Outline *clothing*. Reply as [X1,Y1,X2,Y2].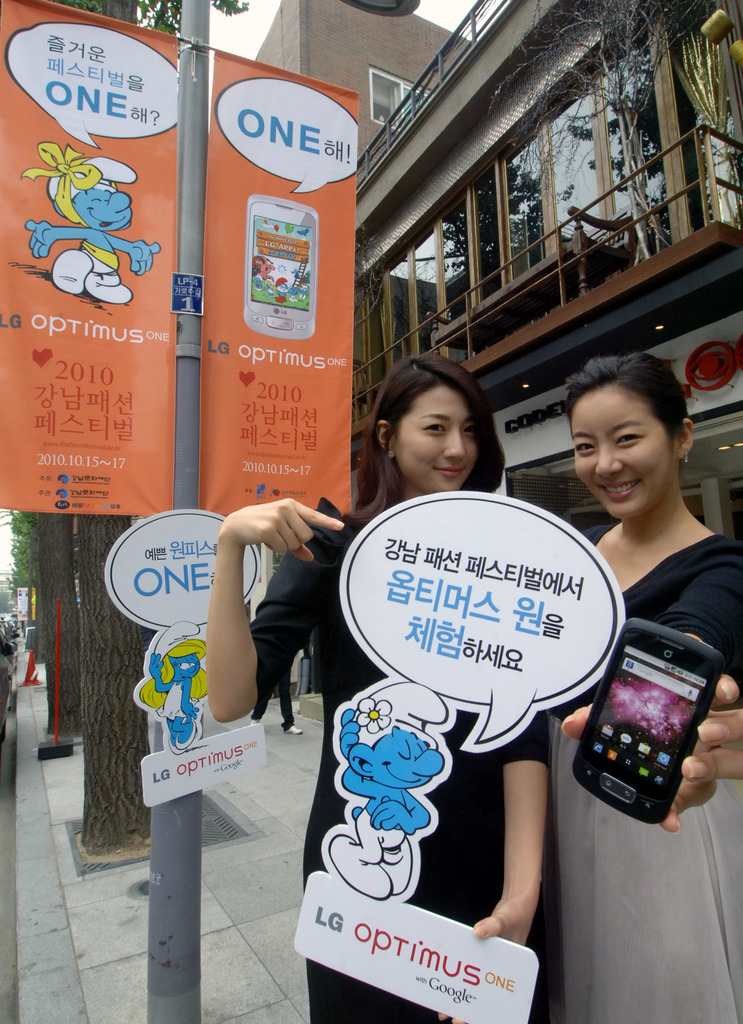
[247,490,550,1023].
